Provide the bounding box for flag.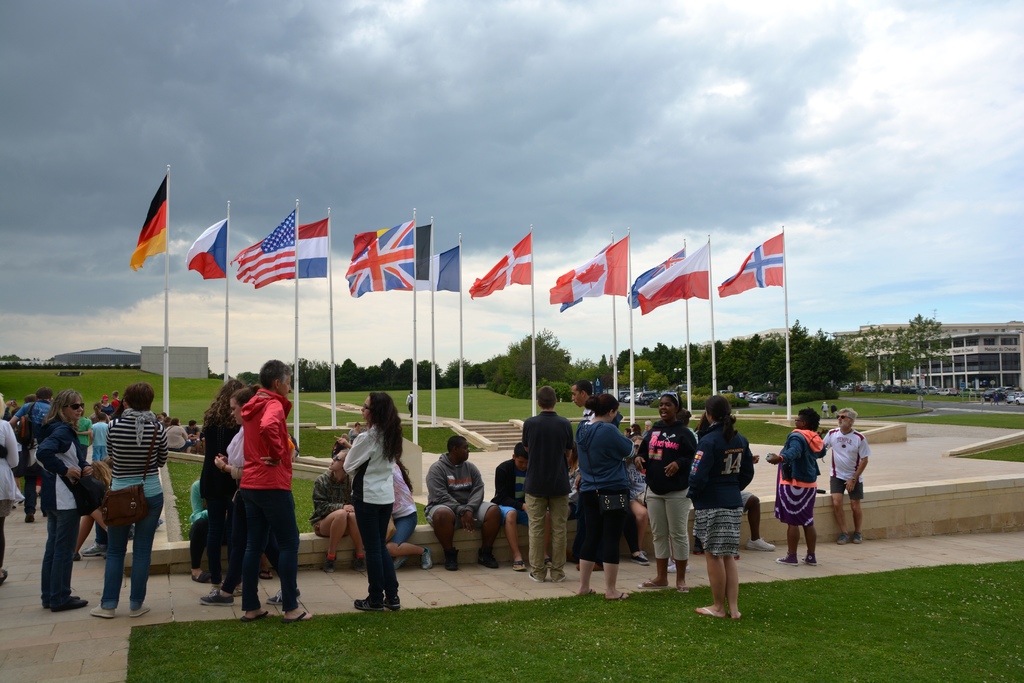
select_region(419, 224, 433, 290).
